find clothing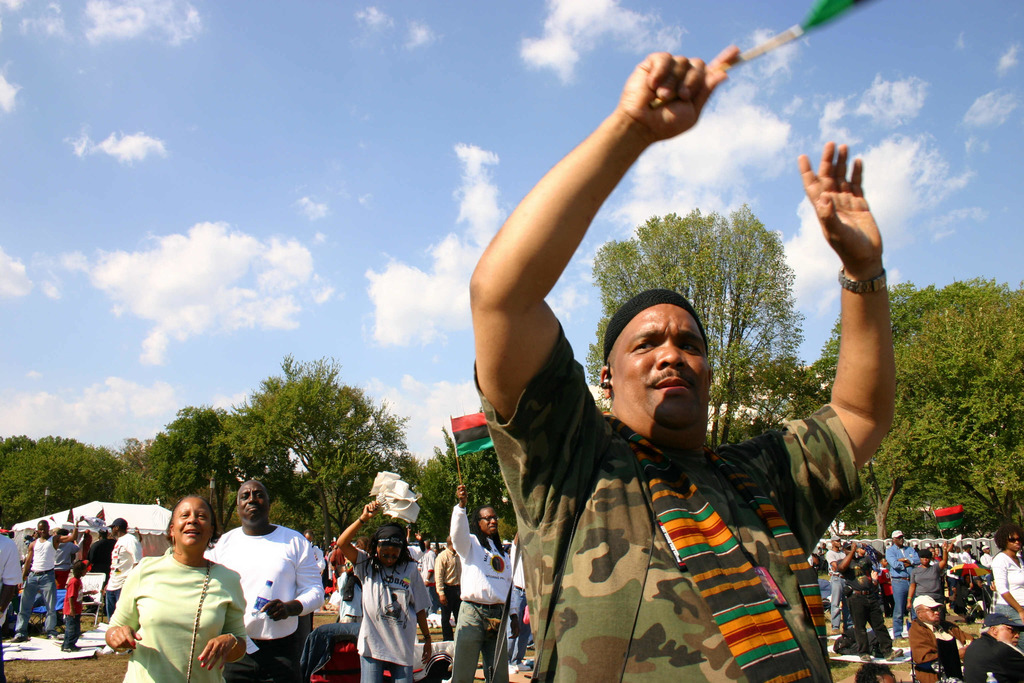
<bbox>903, 620, 944, 682</bbox>
